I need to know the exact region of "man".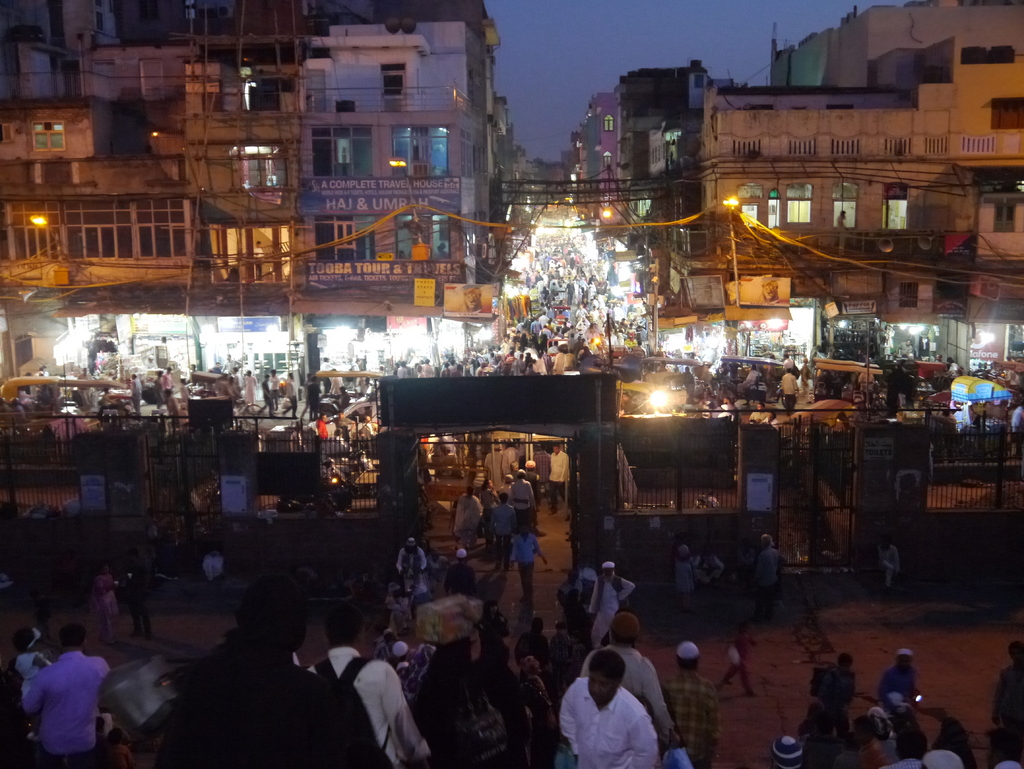
Region: <bbox>395, 533, 426, 611</bbox>.
